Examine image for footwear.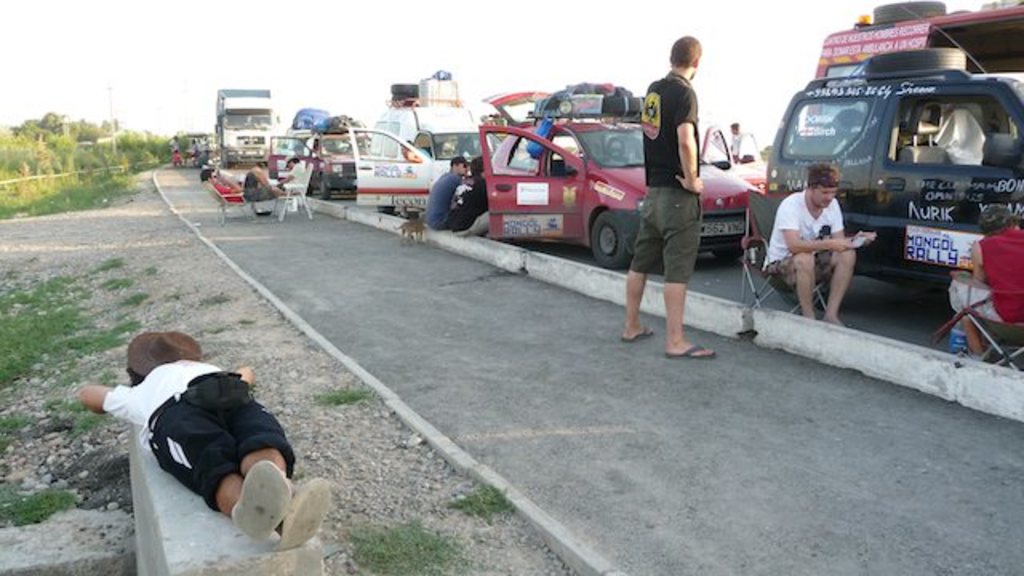
Examination result: [x1=622, y1=325, x2=653, y2=338].
